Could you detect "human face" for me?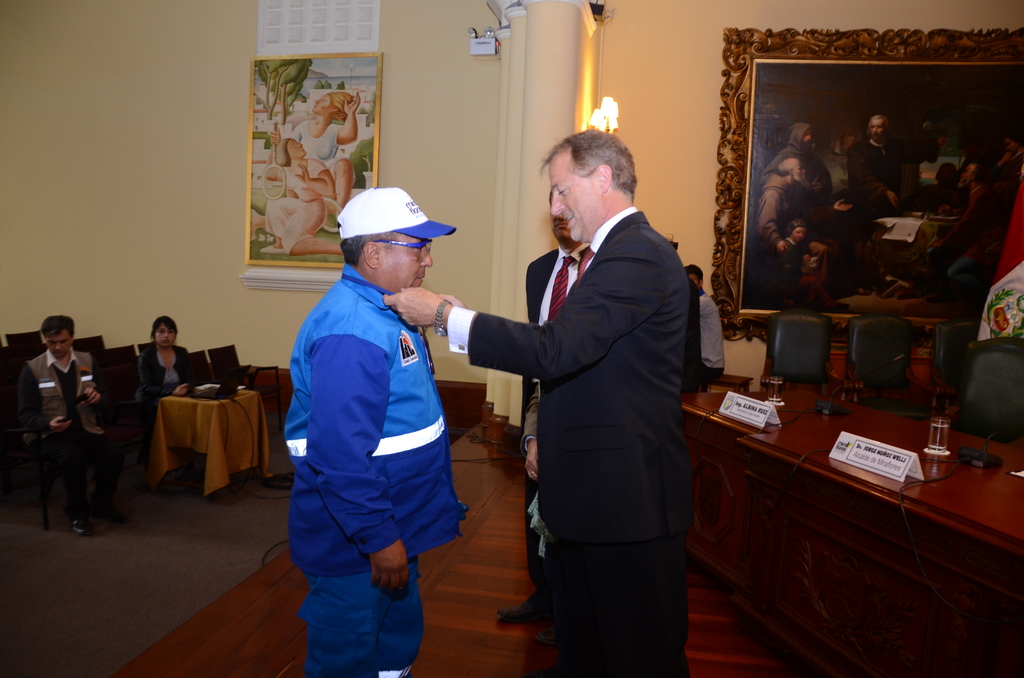
Detection result: <region>45, 331, 72, 357</region>.
